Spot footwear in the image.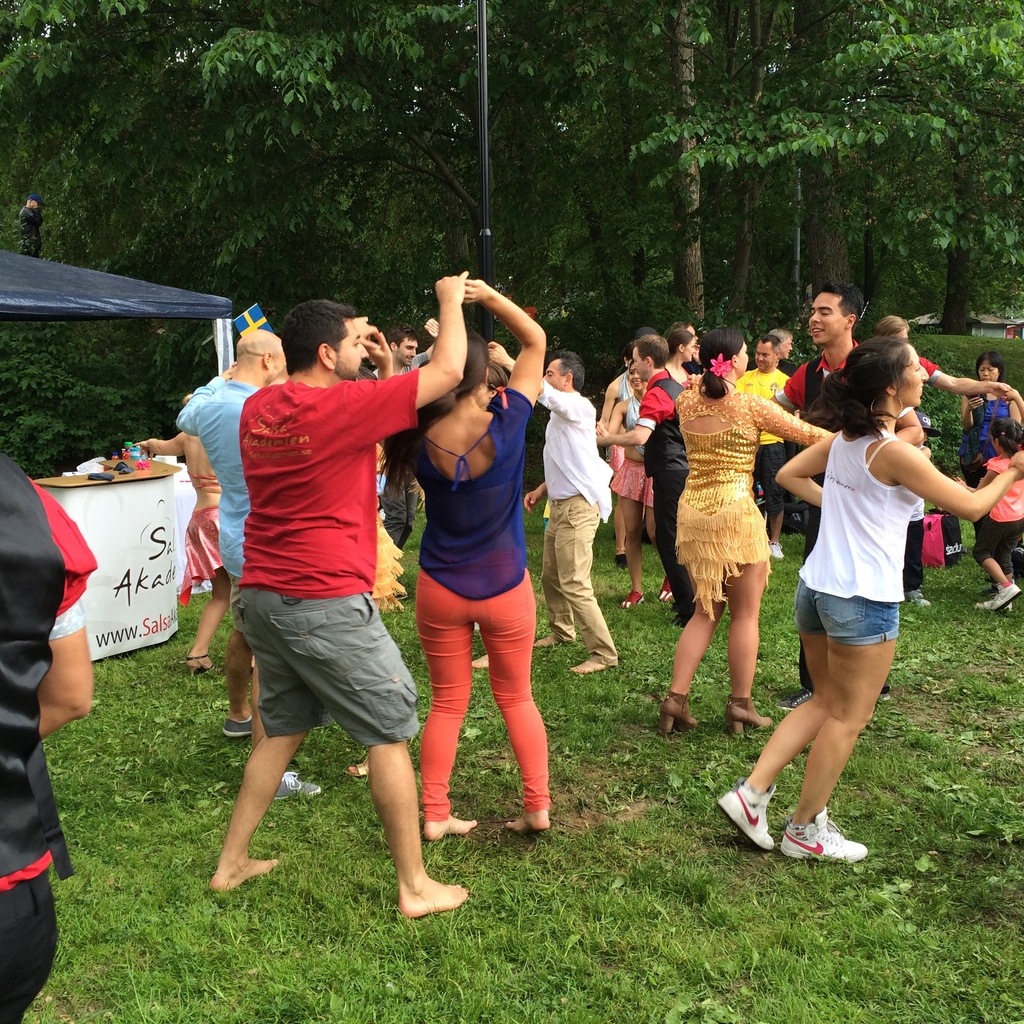
footwear found at Rect(613, 554, 630, 570).
